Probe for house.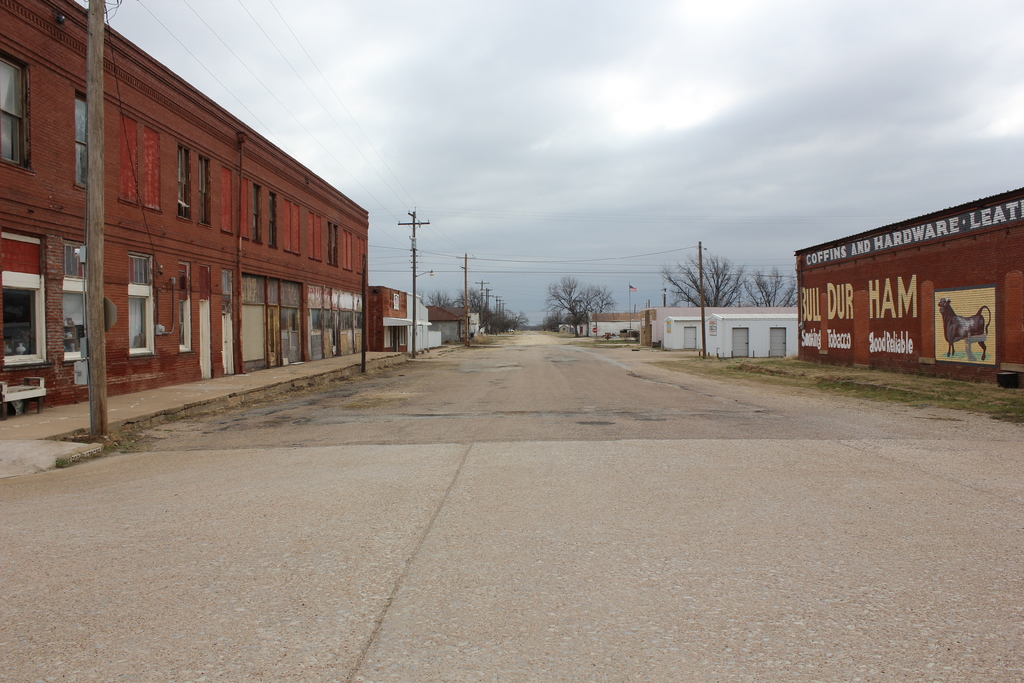
Probe result: 464:313:490:347.
